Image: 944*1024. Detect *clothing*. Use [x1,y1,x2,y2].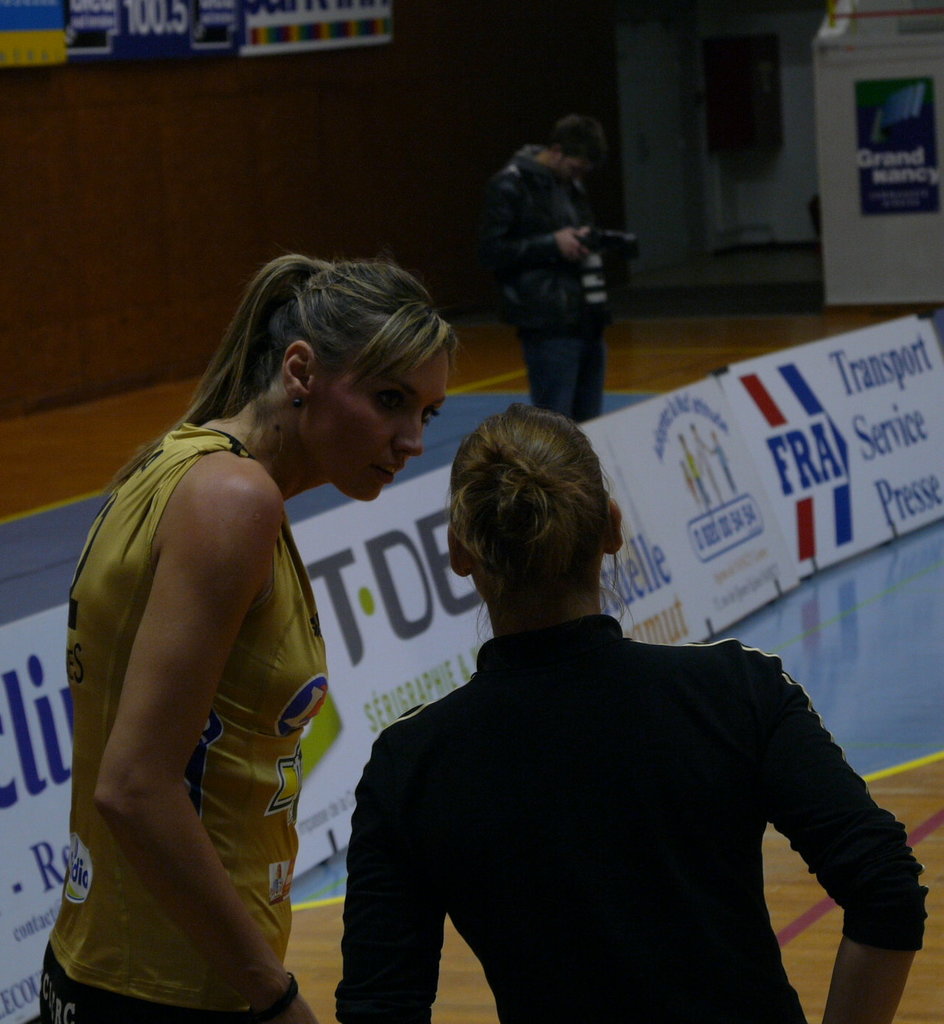
[497,152,609,426].
